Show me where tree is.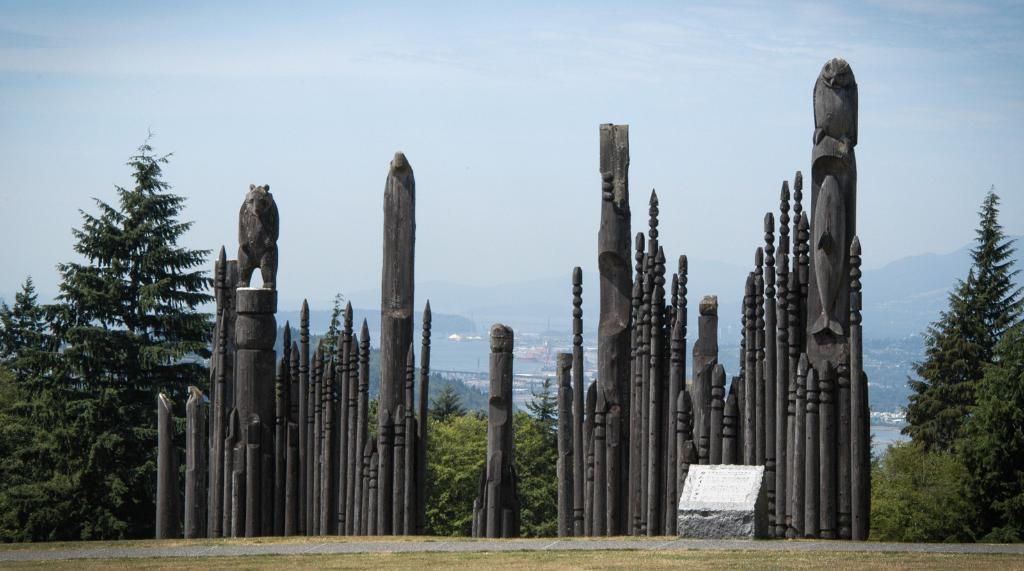
tree is at detection(295, 288, 337, 394).
